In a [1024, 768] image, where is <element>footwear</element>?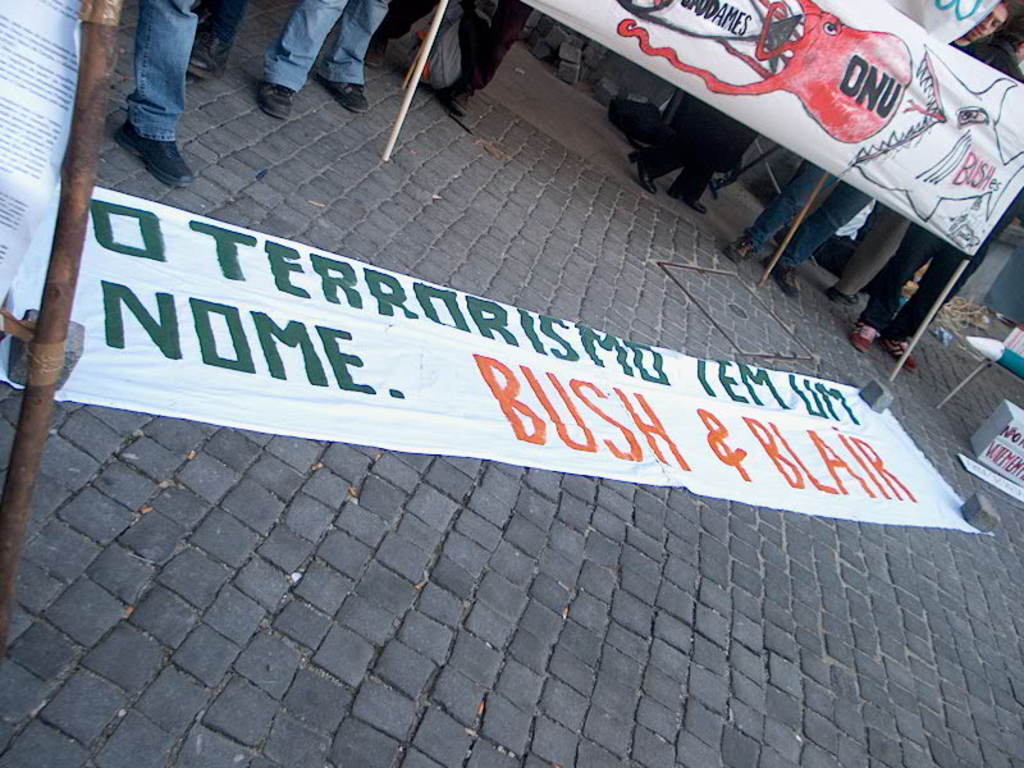
[113, 120, 196, 188].
